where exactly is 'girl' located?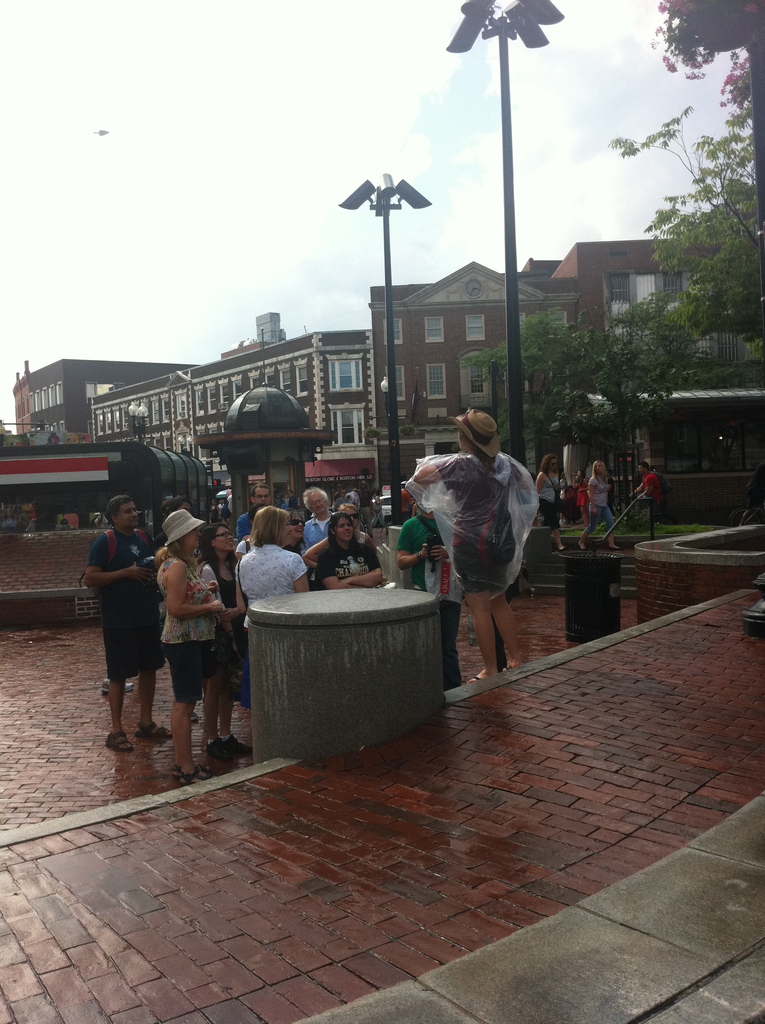
Its bounding box is <region>412, 408, 531, 679</region>.
